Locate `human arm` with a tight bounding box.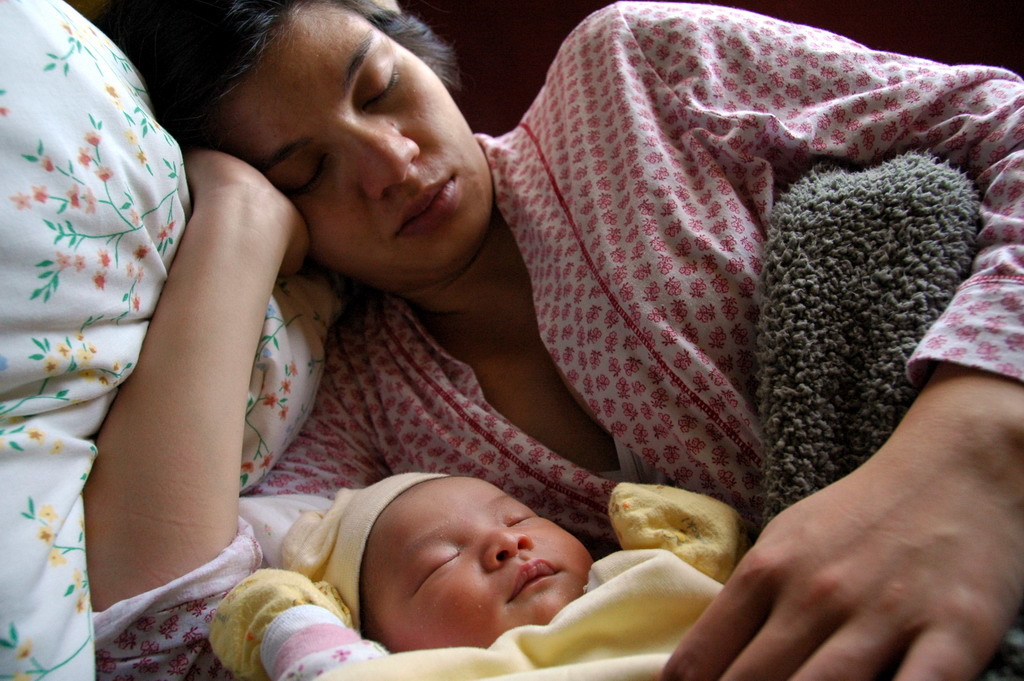
locate(617, 0, 1023, 680).
